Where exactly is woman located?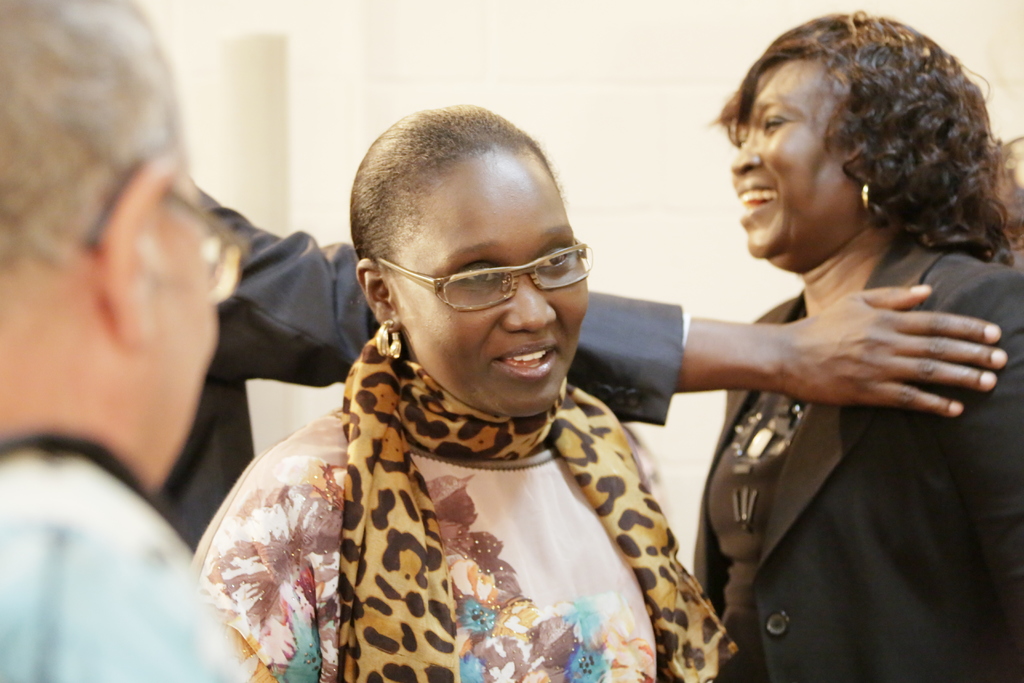
Its bounding box is detection(692, 13, 1023, 682).
